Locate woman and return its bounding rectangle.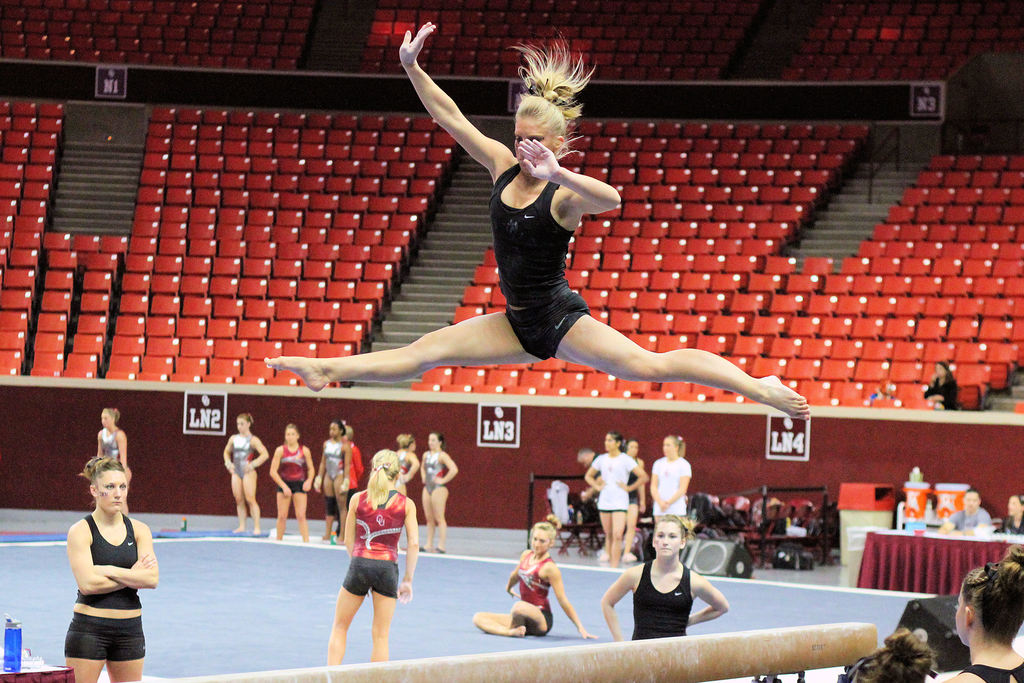
(600,512,730,641).
